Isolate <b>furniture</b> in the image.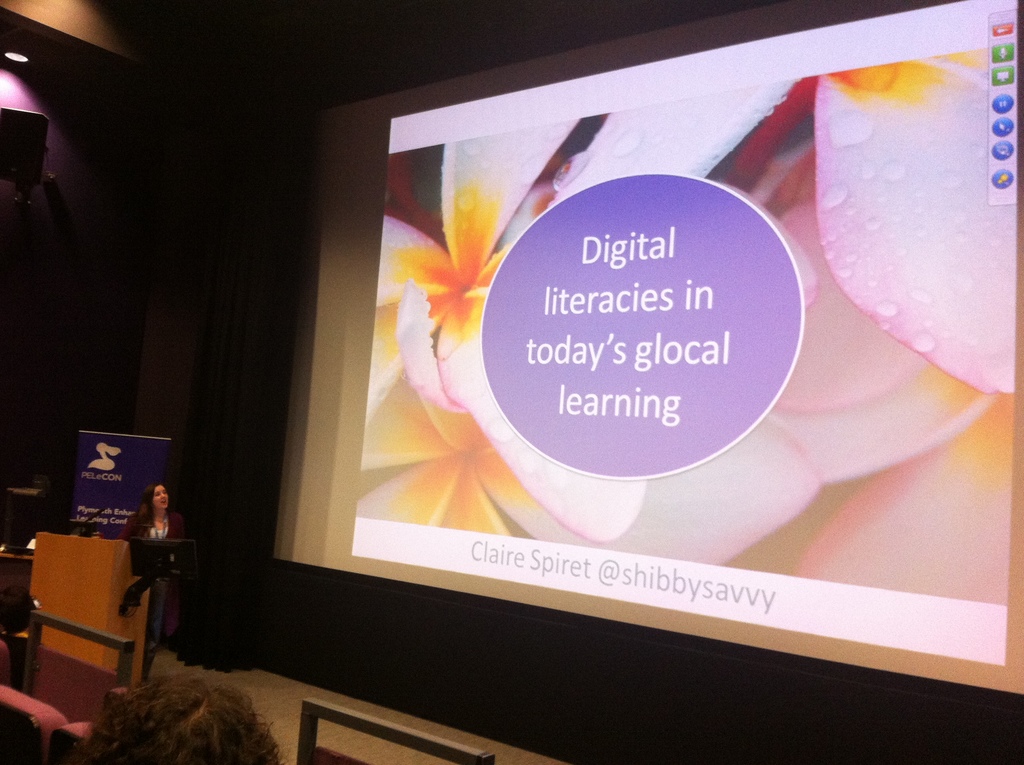
Isolated region: 294, 696, 496, 764.
